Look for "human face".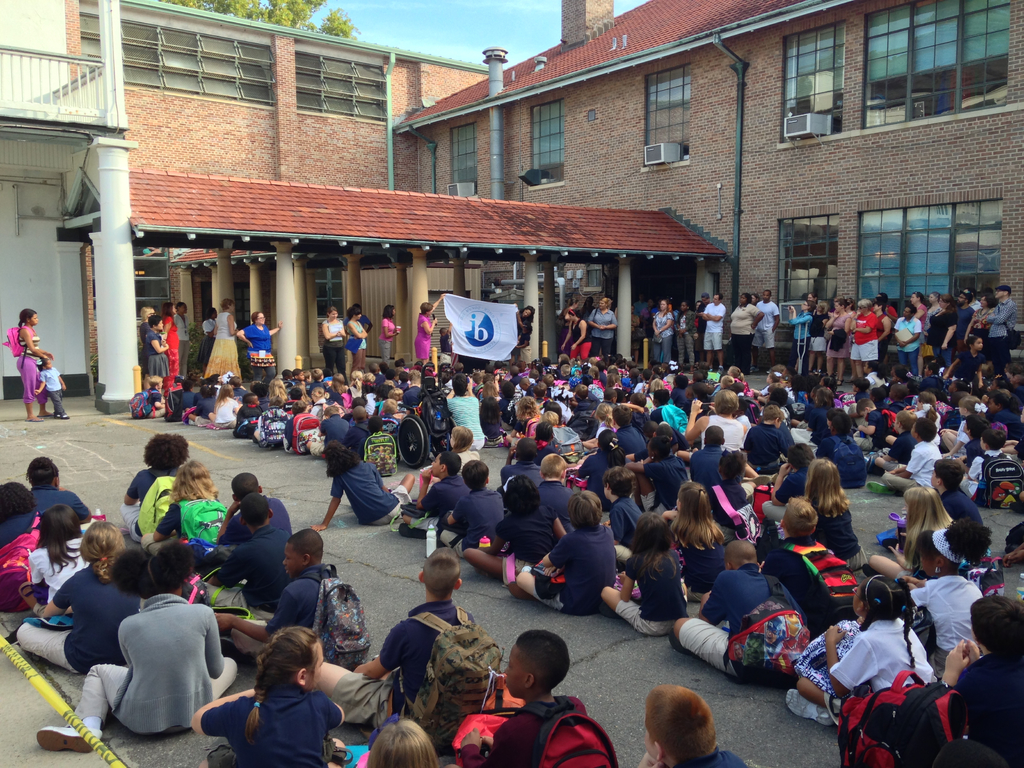
Found: (x1=711, y1=293, x2=721, y2=304).
